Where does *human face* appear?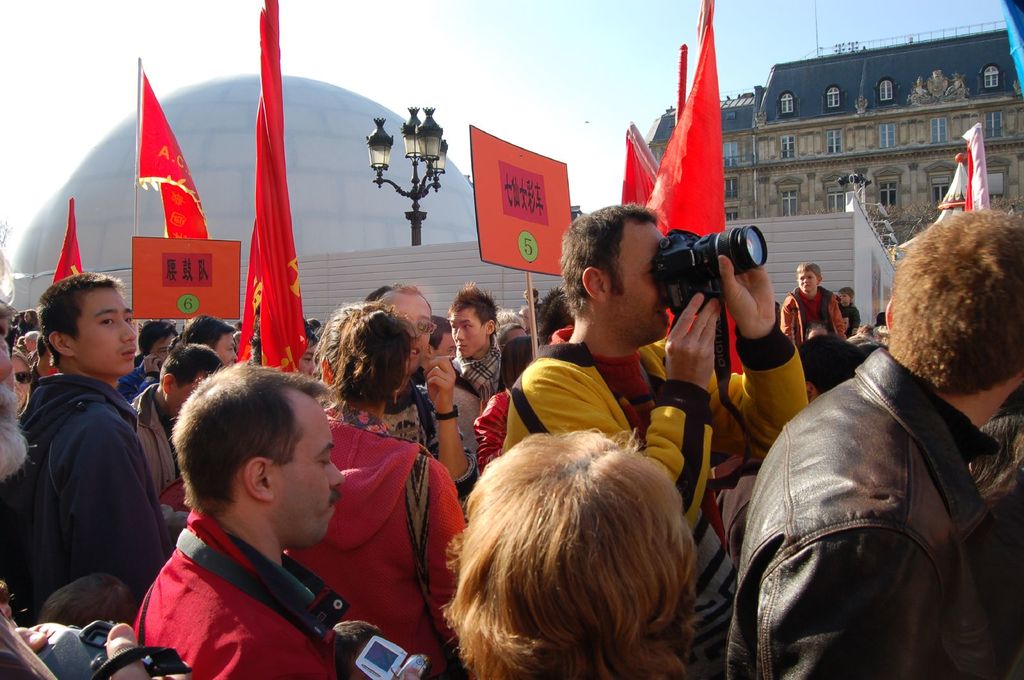
Appears at <bbox>12, 351, 34, 404</bbox>.
